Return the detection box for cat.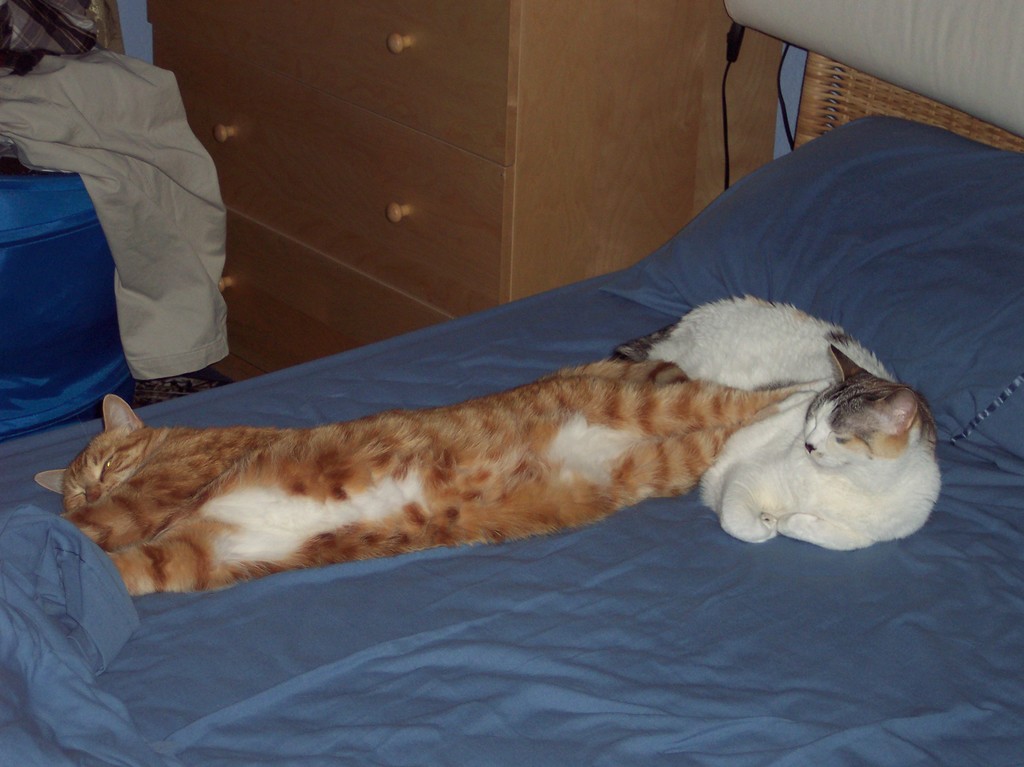
(643, 291, 939, 558).
